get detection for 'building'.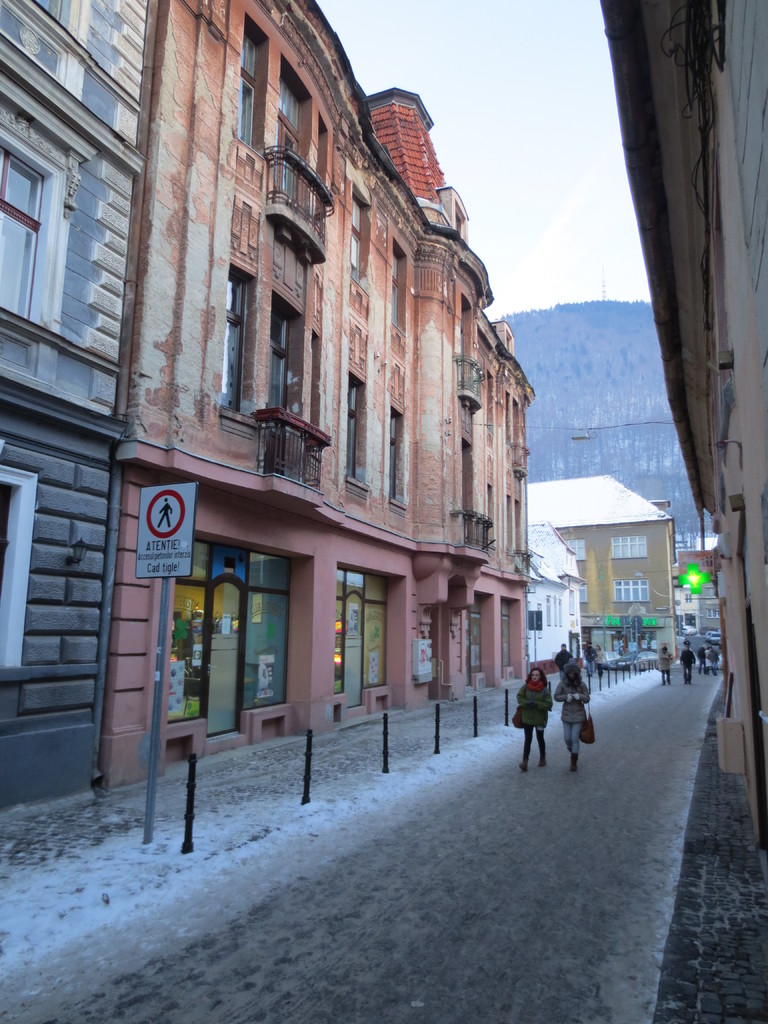
Detection: 98,2,534,782.
